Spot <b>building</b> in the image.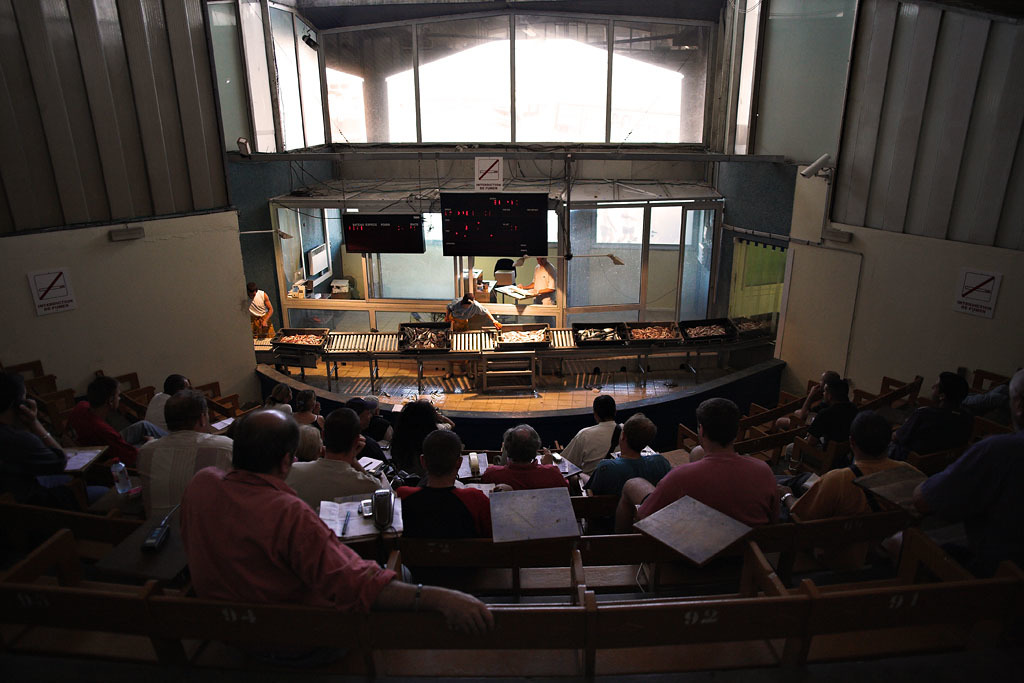
<b>building</b> found at 0/0/1023/682.
